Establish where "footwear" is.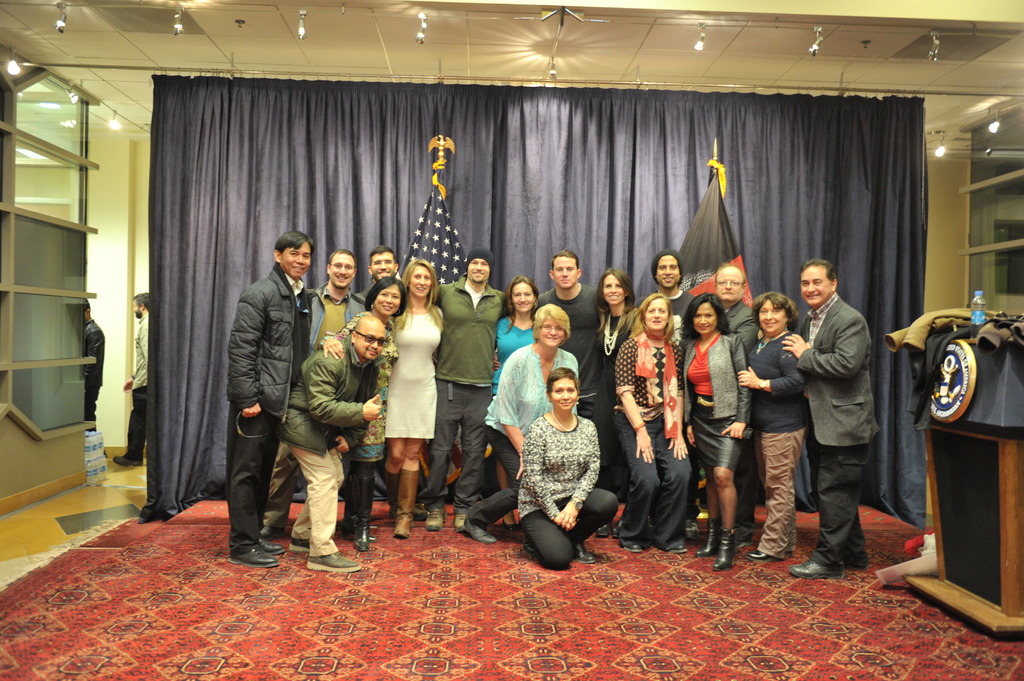
Established at bbox=(521, 526, 532, 554).
